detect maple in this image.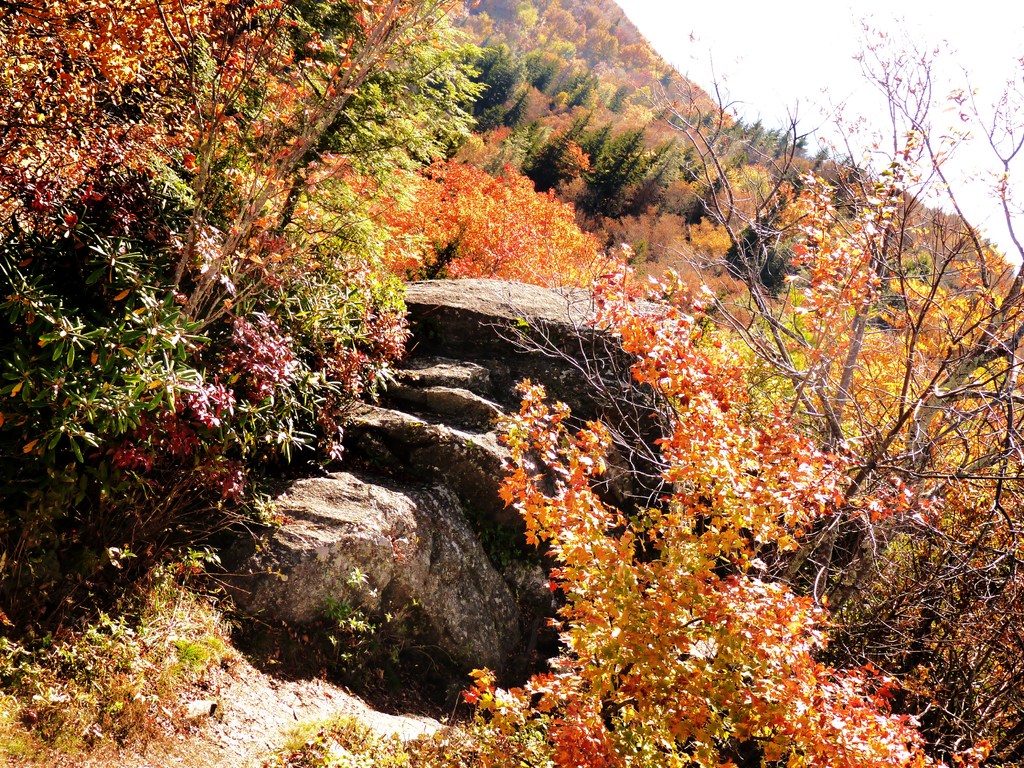
Detection: box(253, 4, 1023, 767).
